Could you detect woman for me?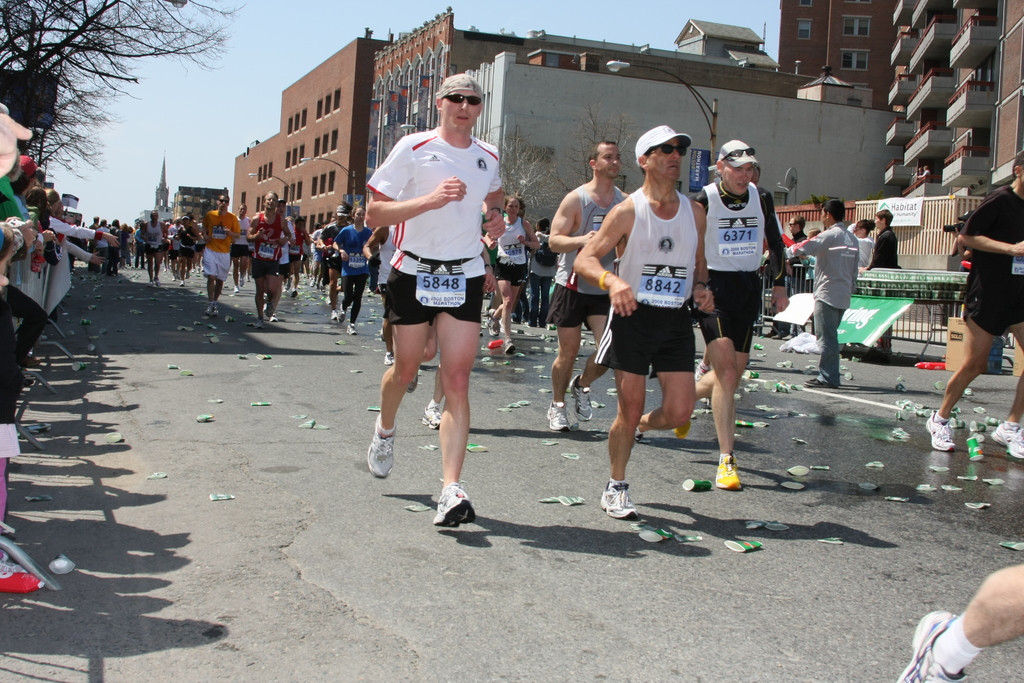
Detection result: box(173, 218, 200, 282).
